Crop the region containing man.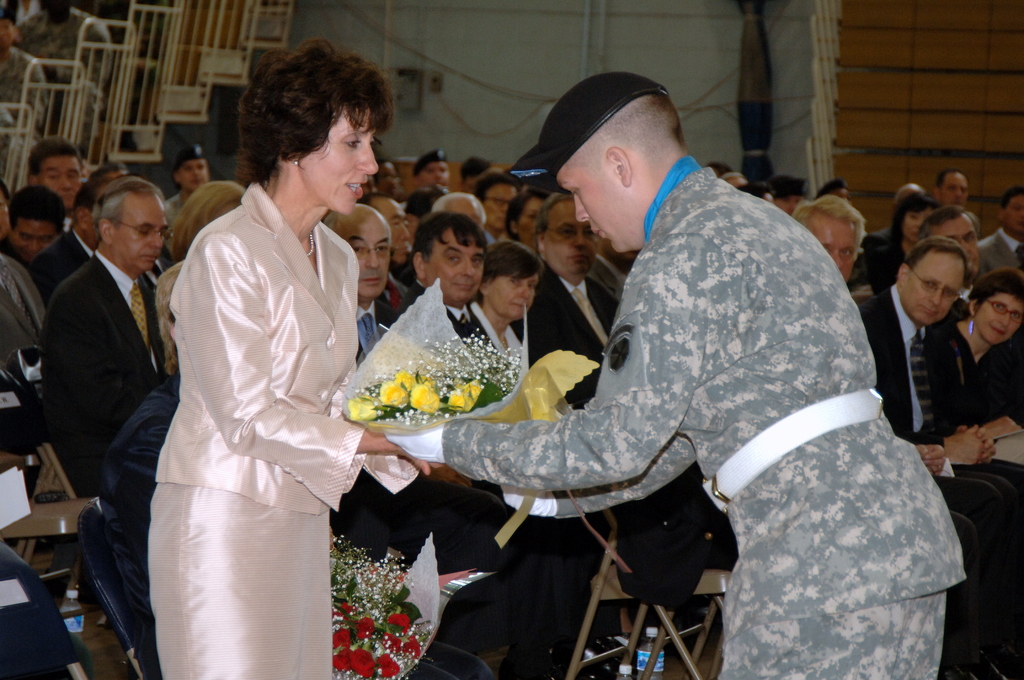
Crop region: 321,204,532,679.
